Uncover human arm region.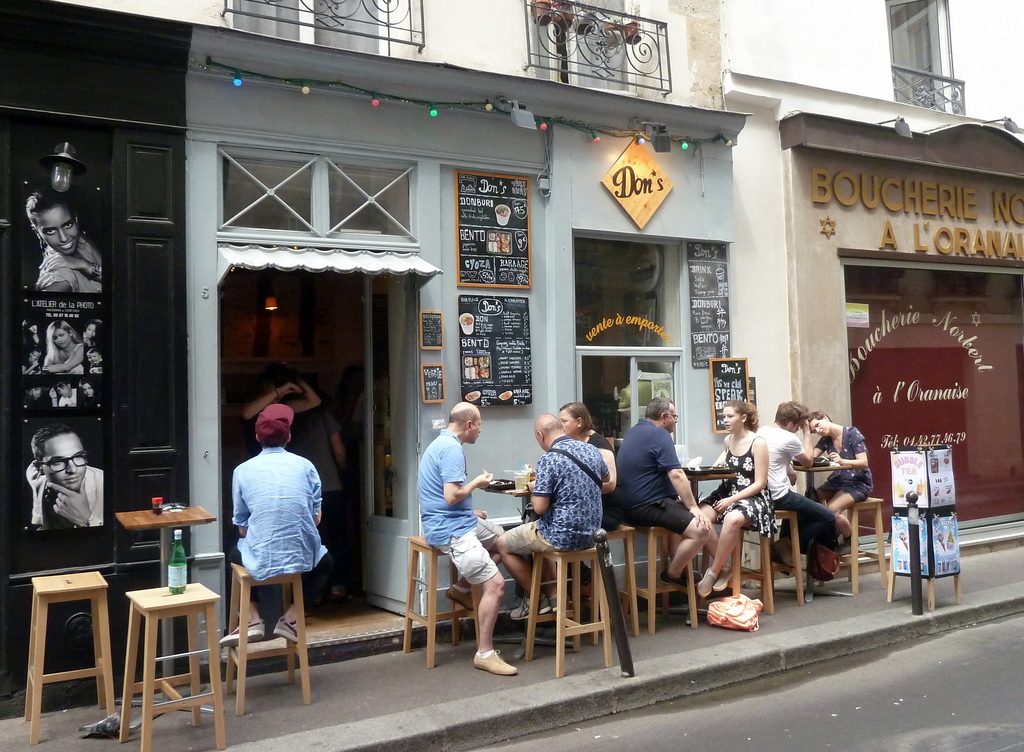
Uncovered: (823, 426, 868, 470).
